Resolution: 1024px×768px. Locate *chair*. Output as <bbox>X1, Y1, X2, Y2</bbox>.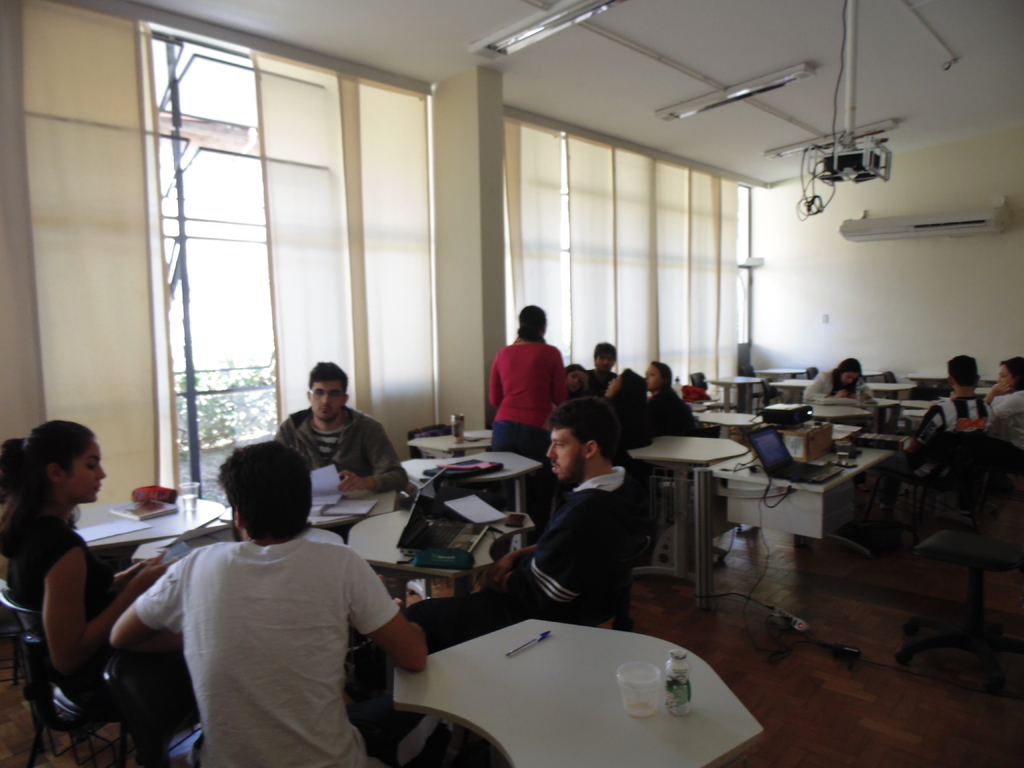
<bbox>0, 582, 140, 762</bbox>.
